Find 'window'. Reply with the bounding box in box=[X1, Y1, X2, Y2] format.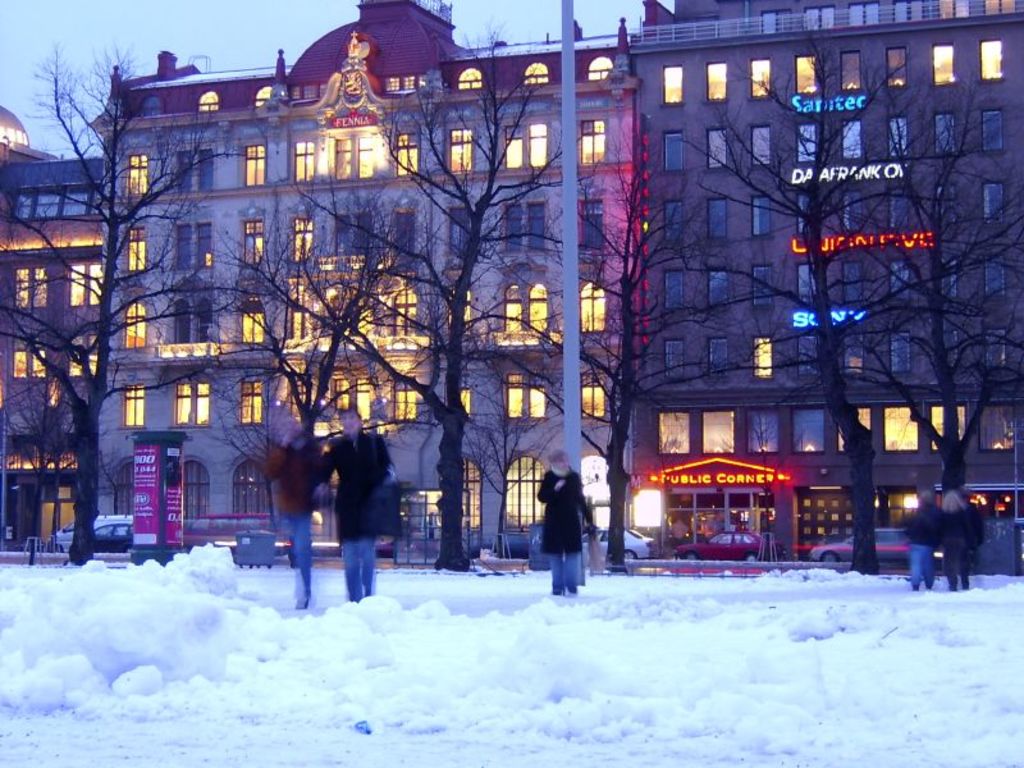
box=[980, 182, 1000, 225].
